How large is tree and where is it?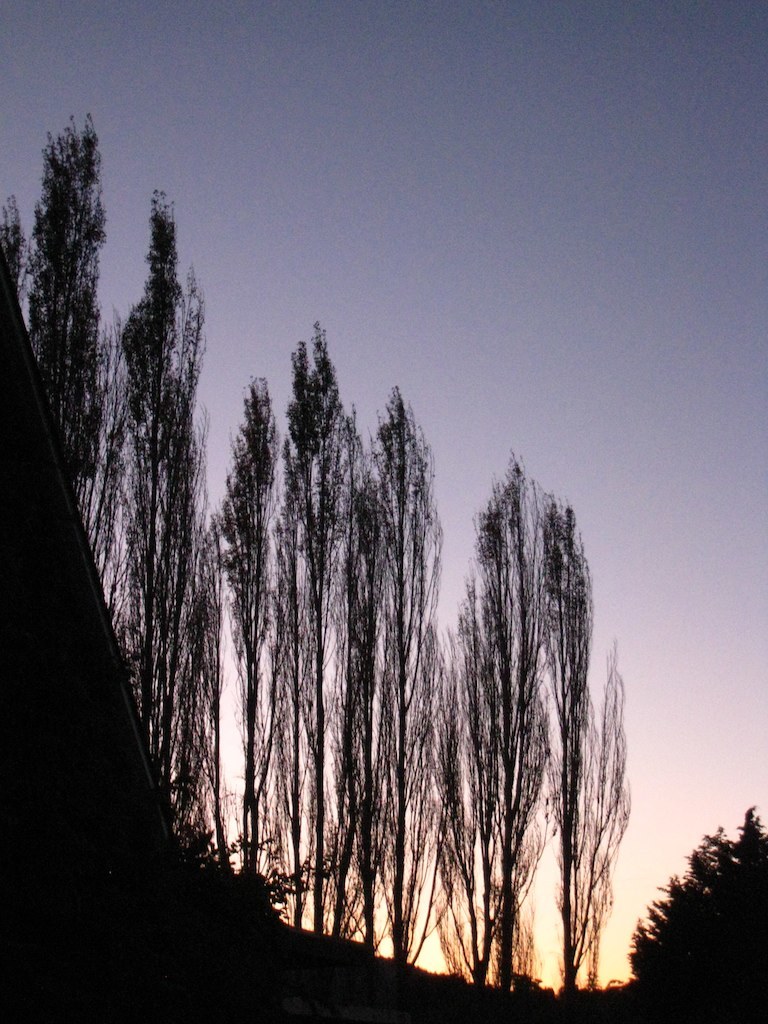
Bounding box: pyautogui.locateOnScreen(545, 504, 649, 990).
